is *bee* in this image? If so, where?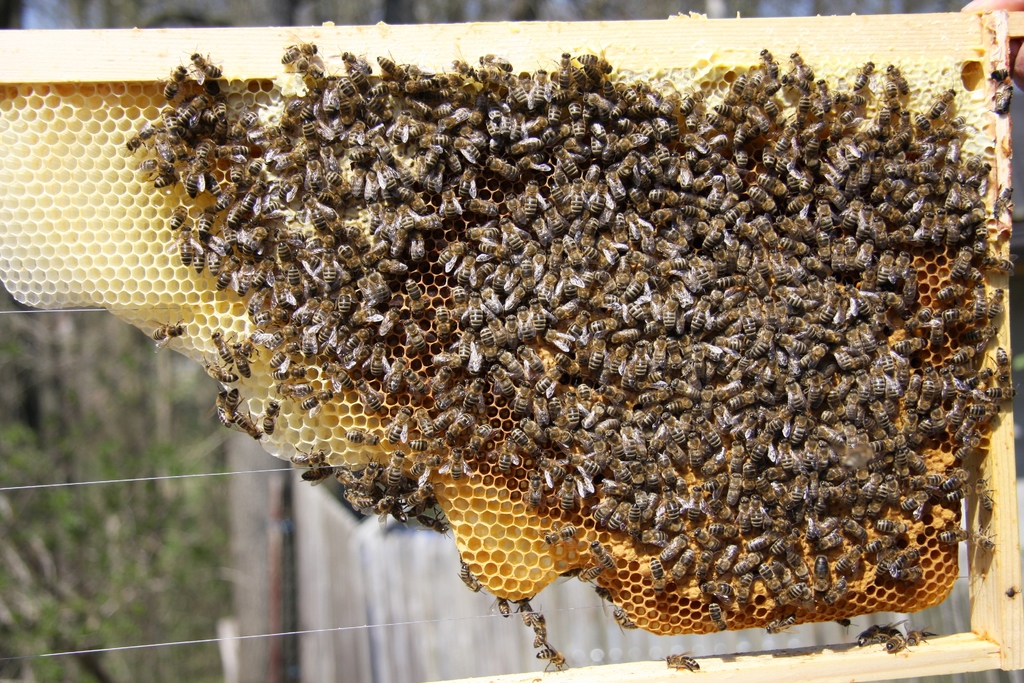
Yes, at Rect(333, 125, 369, 150).
